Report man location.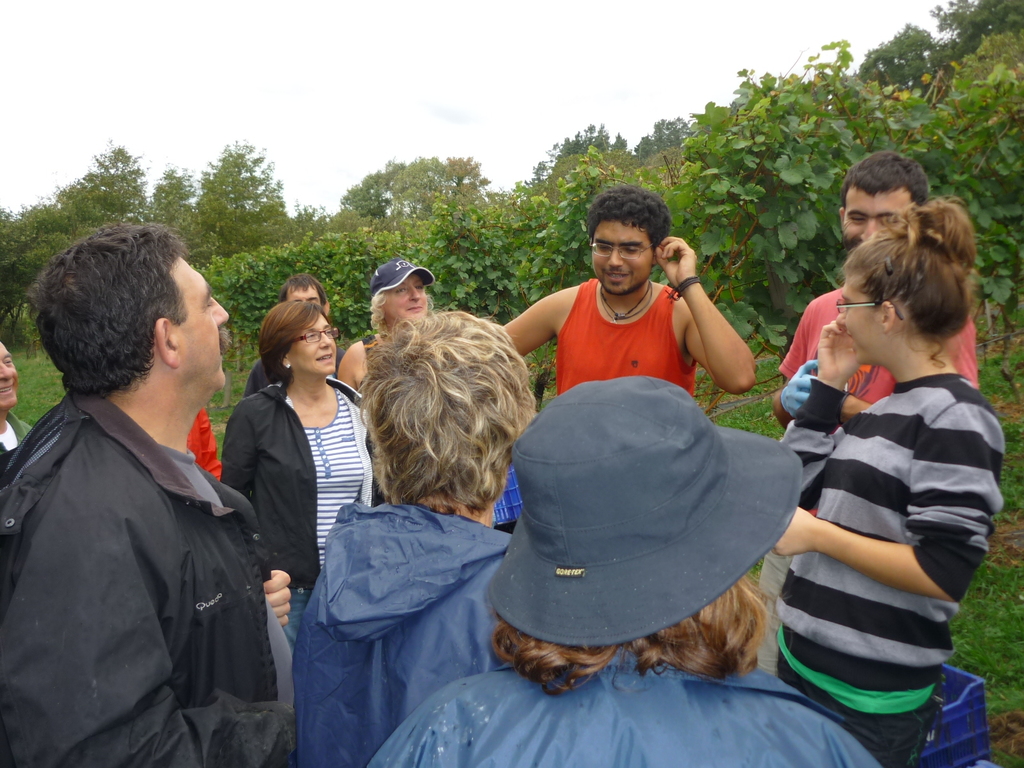
Report: crop(3, 182, 276, 767).
